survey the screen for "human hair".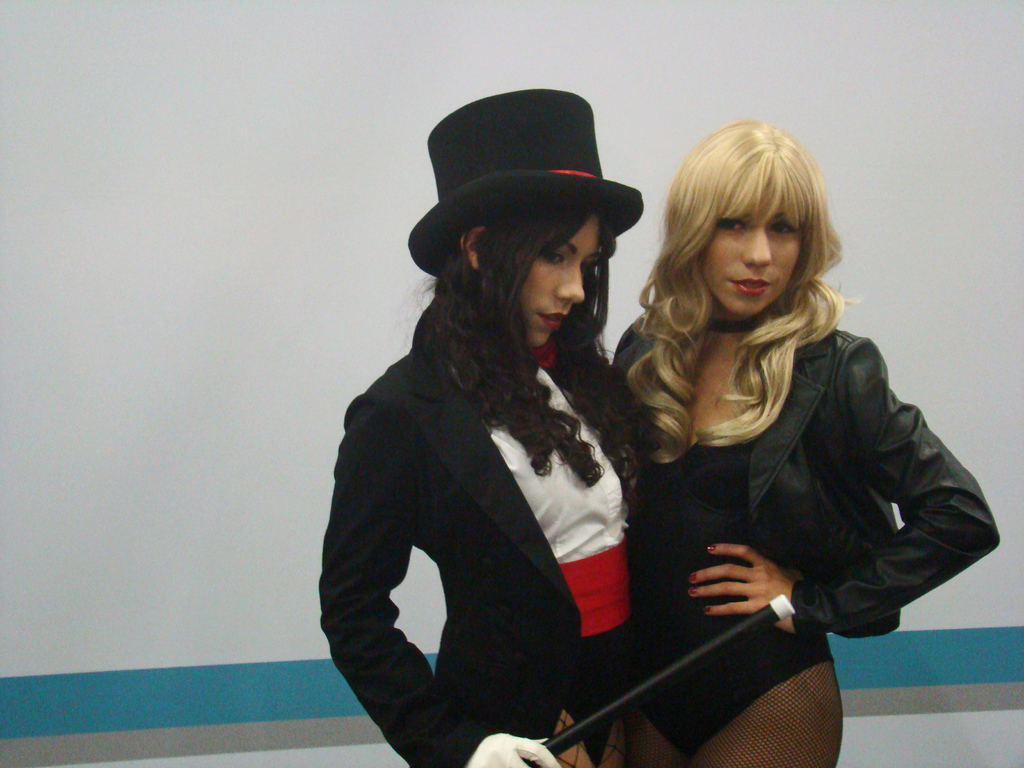
Survey found: [left=415, top=198, right=652, bottom=483].
